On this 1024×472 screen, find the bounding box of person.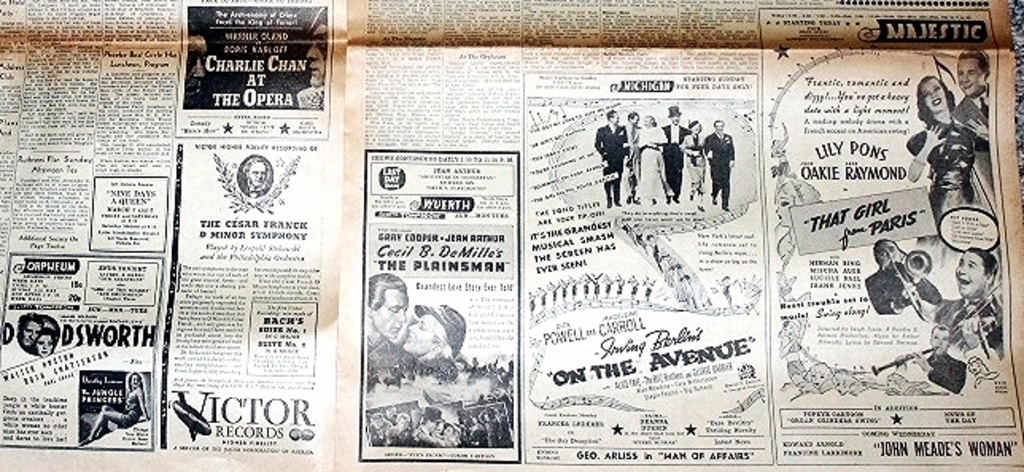
Bounding box: BBox(590, 105, 619, 210).
